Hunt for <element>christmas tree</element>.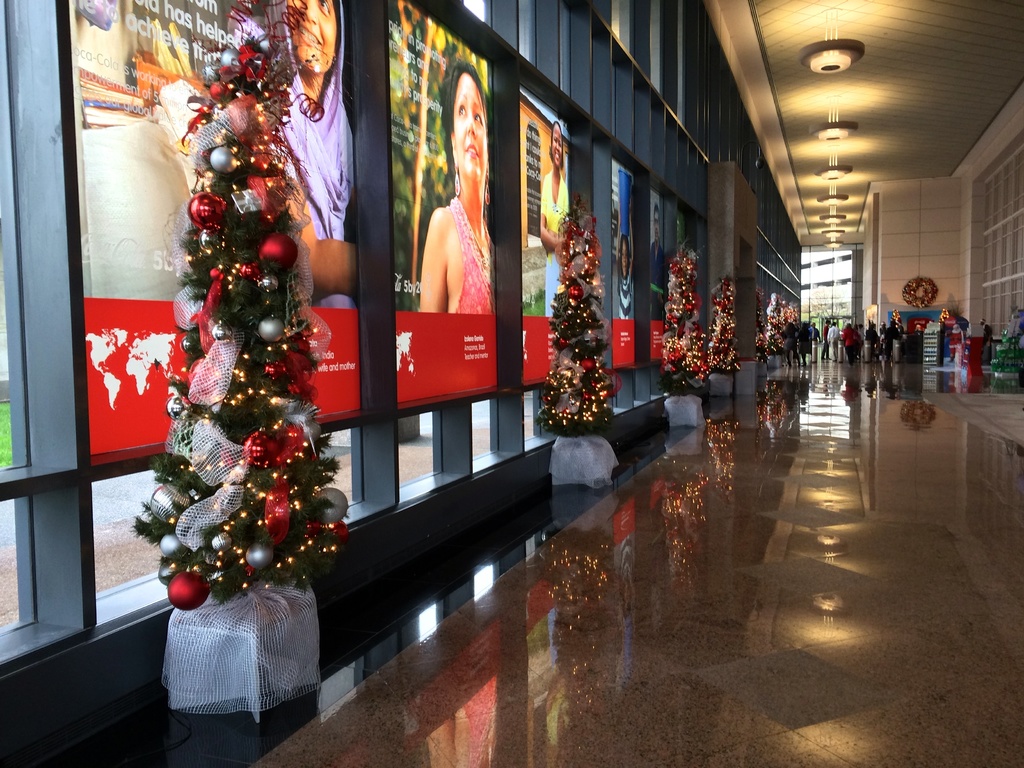
Hunted down at bbox(753, 284, 769, 364).
